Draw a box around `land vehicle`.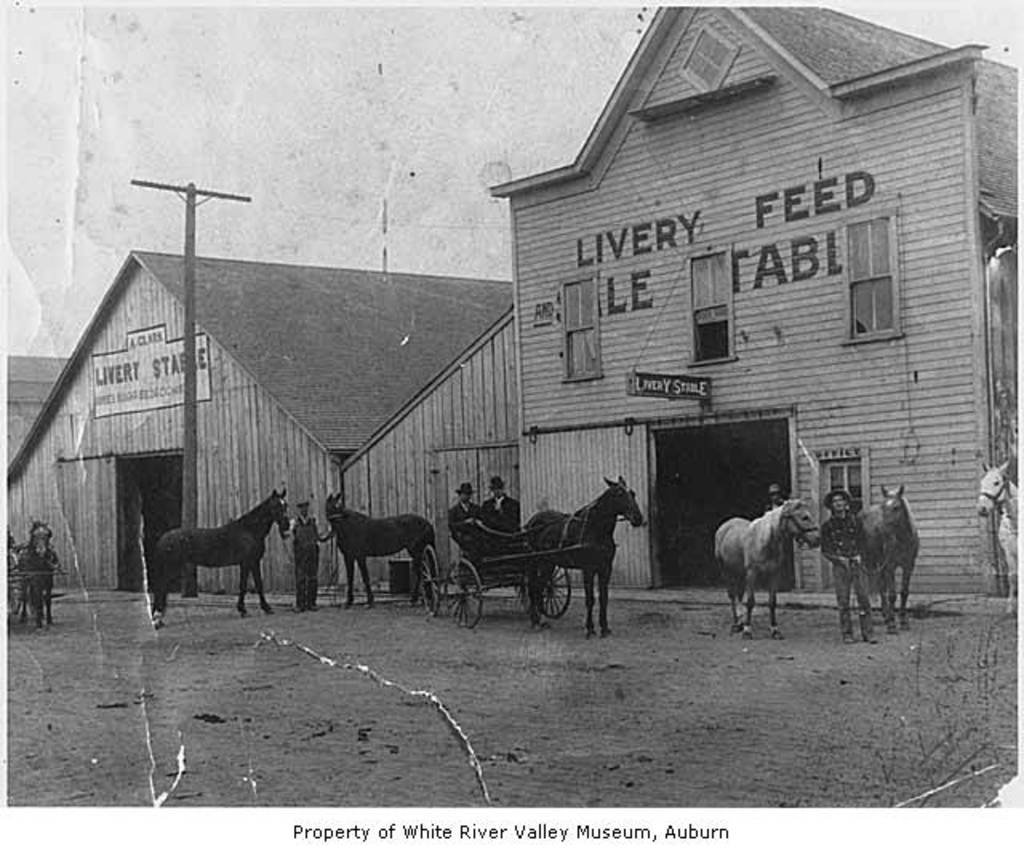
x1=2, y1=546, x2=29, y2=624.
